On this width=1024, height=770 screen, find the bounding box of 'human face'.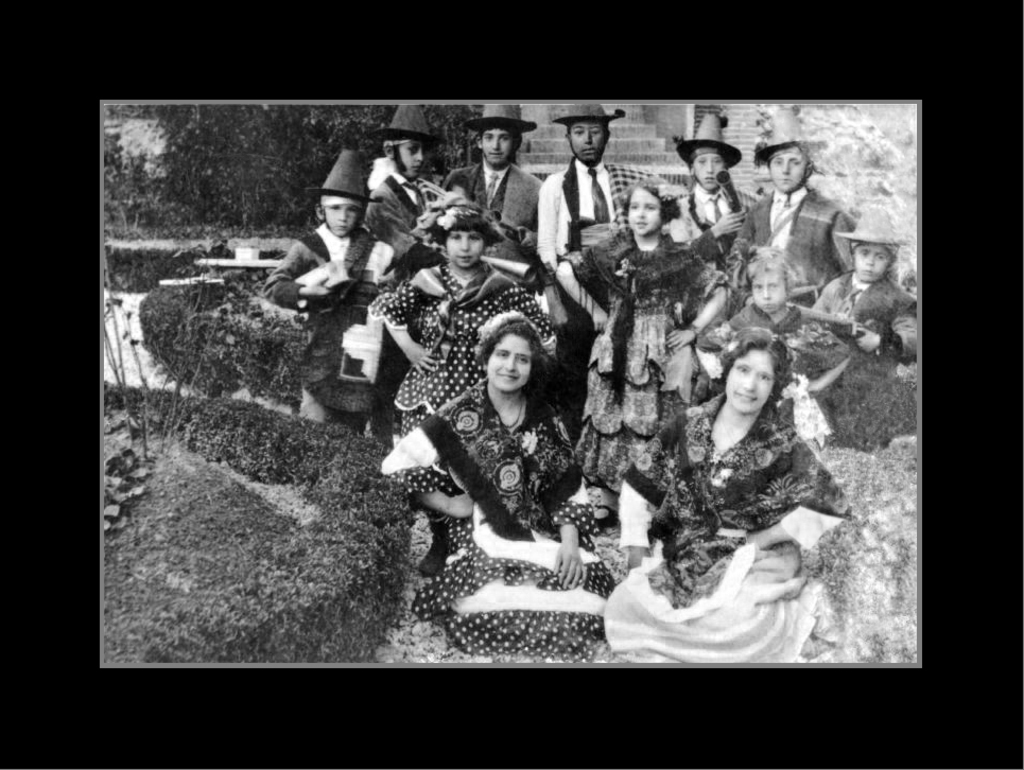
Bounding box: left=479, top=126, right=514, bottom=169.
